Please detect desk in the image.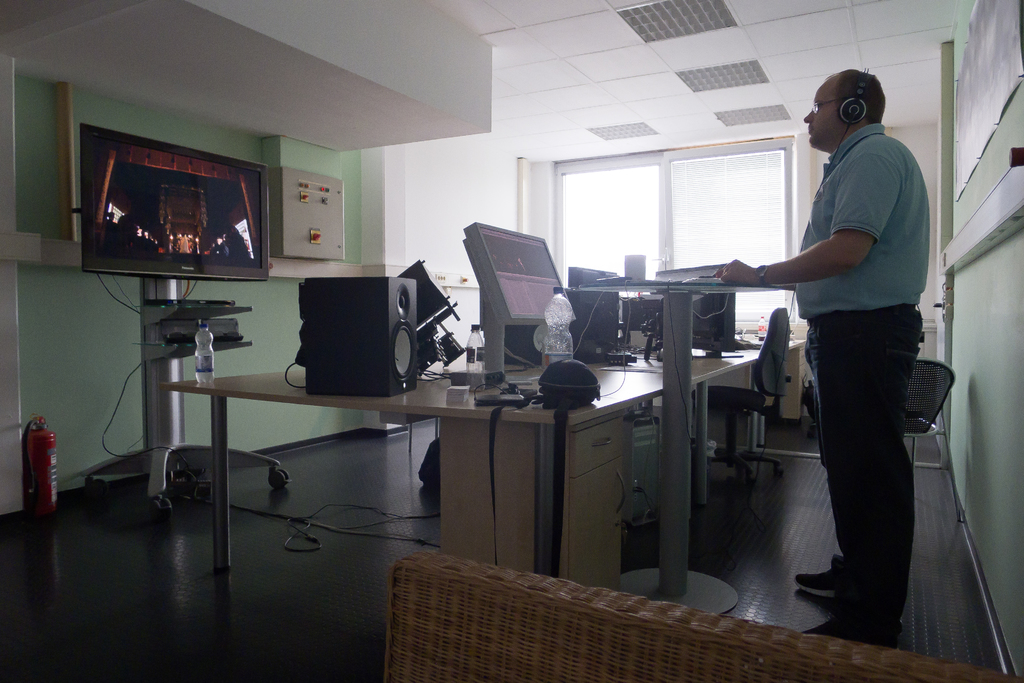
BBox(127, 260, 890, 602).
